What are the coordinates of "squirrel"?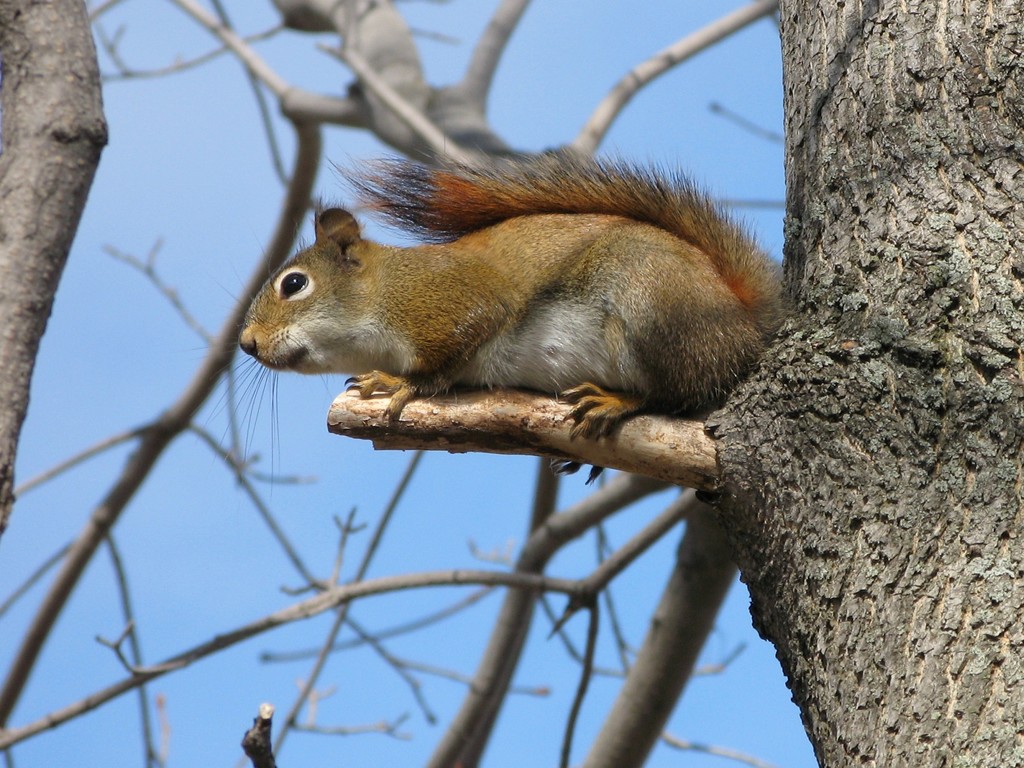
region(174, 147, 785, 491).
